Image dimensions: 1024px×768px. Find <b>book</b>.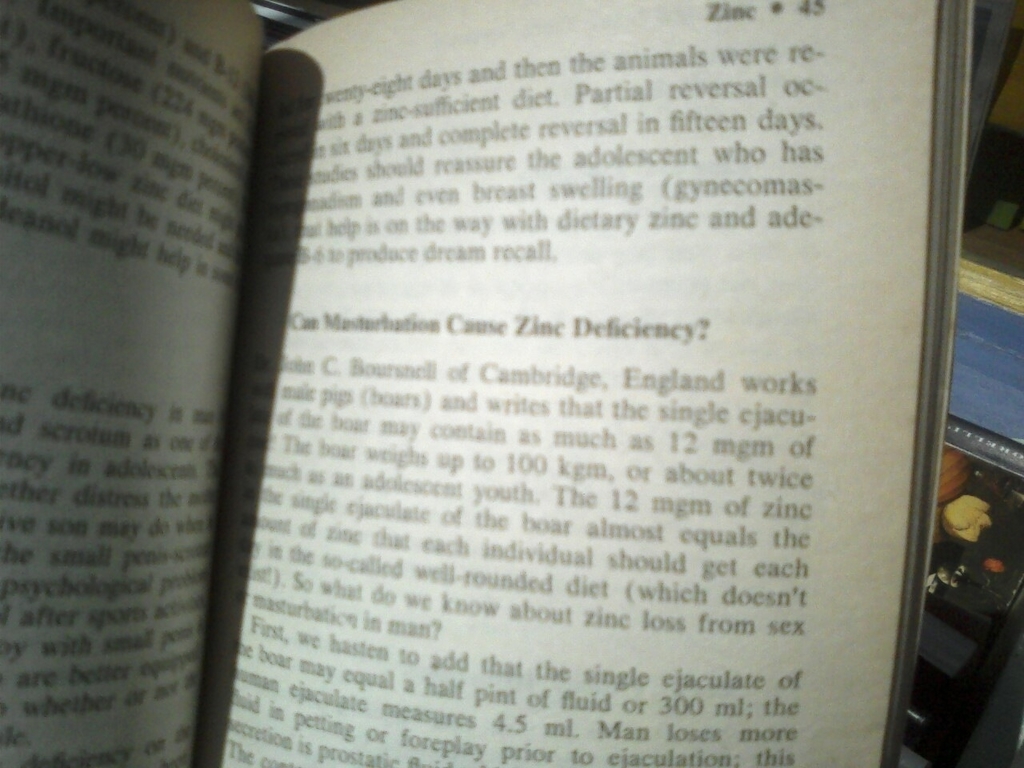
l=0, t=0, r=989, b=767.
